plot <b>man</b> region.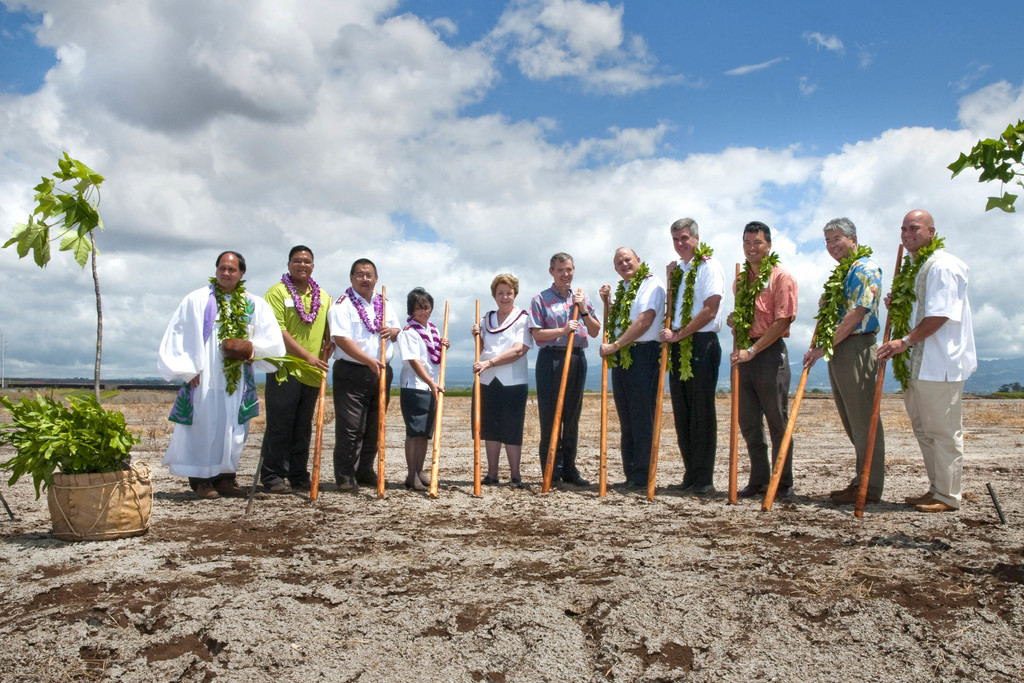
Plotted at bbox(601, 245, 662, 490).
